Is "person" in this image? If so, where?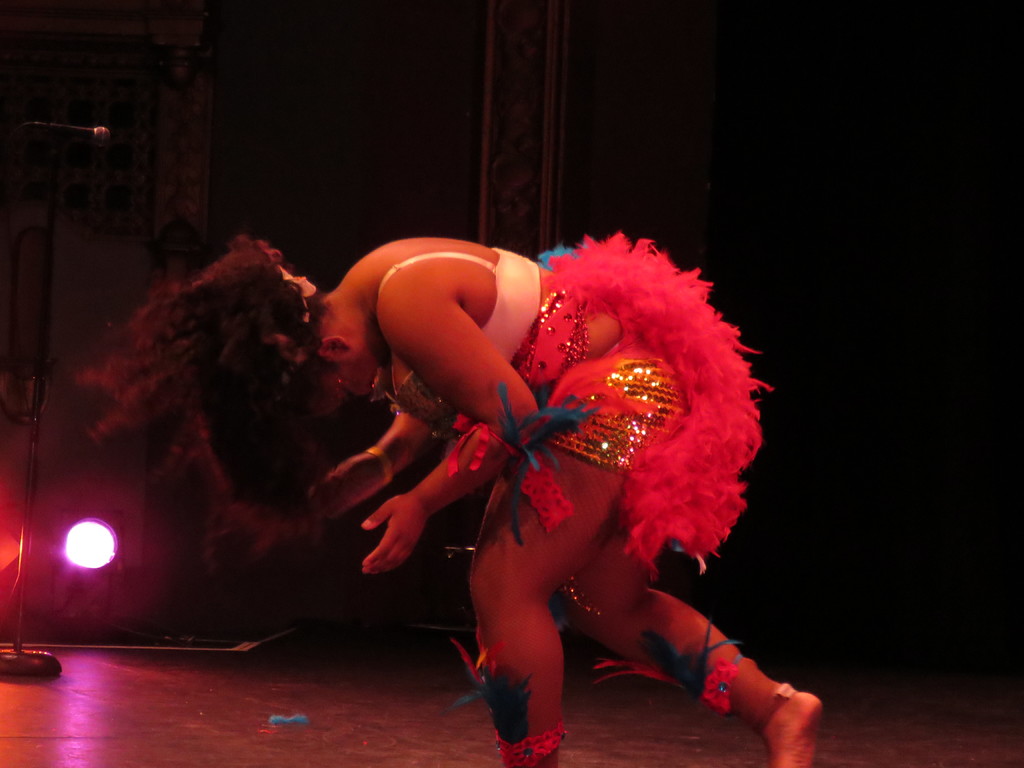
Yes, at (70,230,822,767).
